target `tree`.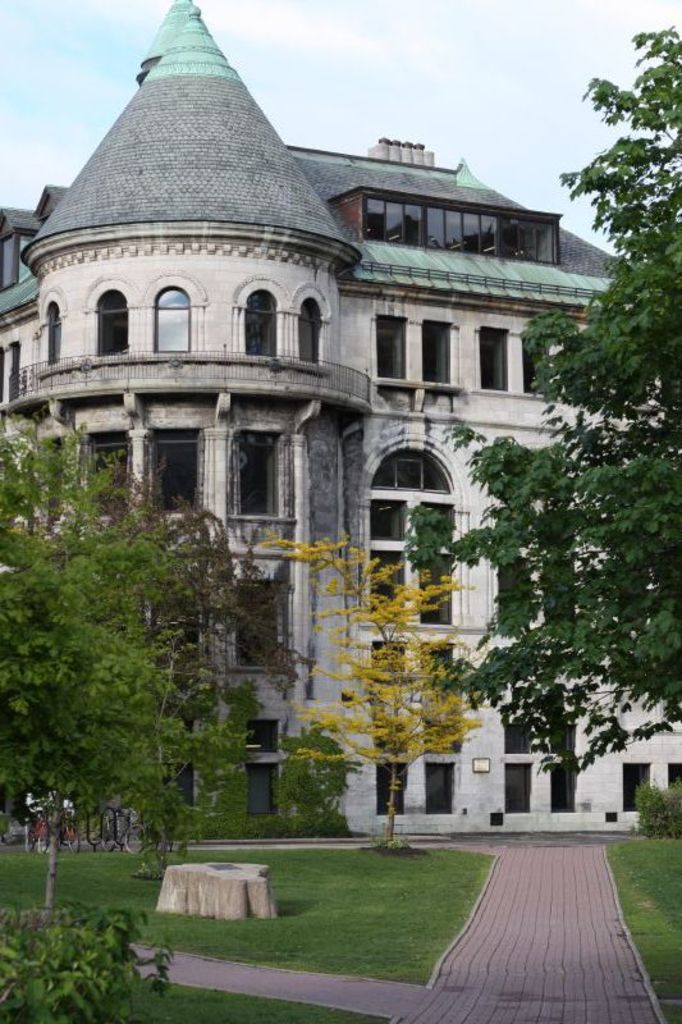
Target region: rect(406, 19, 681, 772).
